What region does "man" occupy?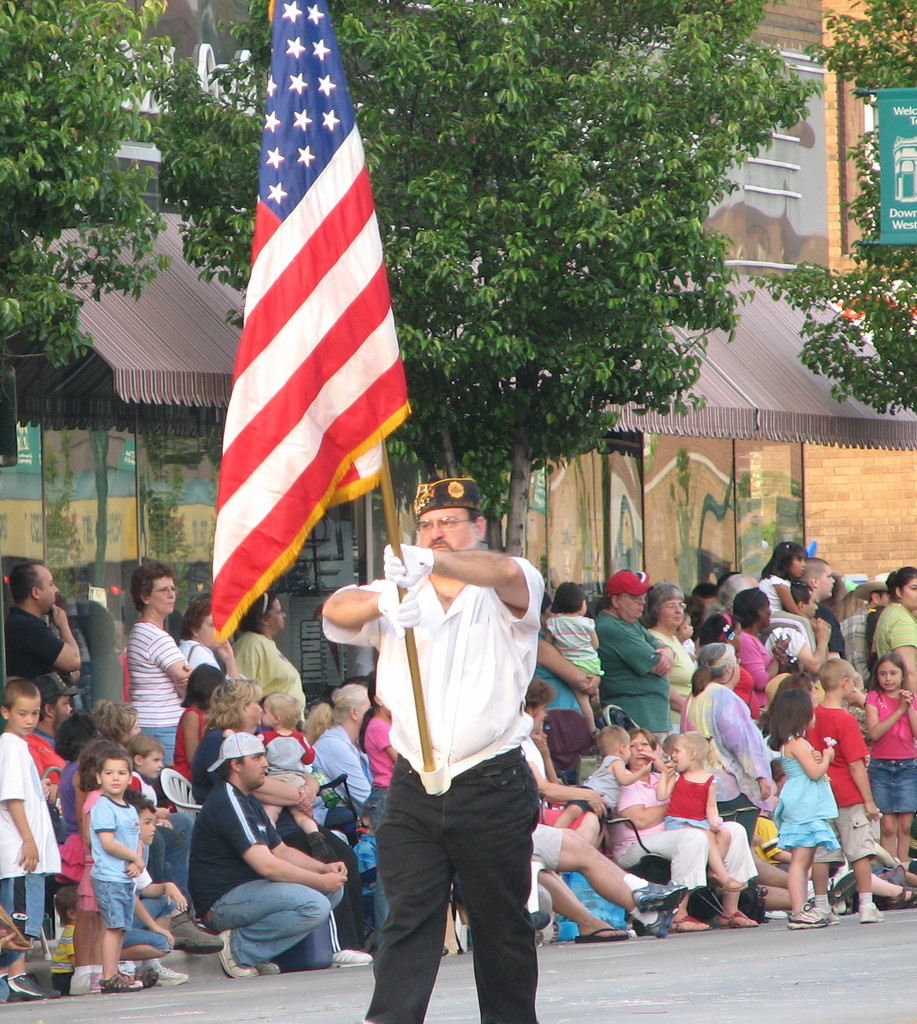
{"left": 840, "top": 572, "right": 891, "bottom": 692}.
